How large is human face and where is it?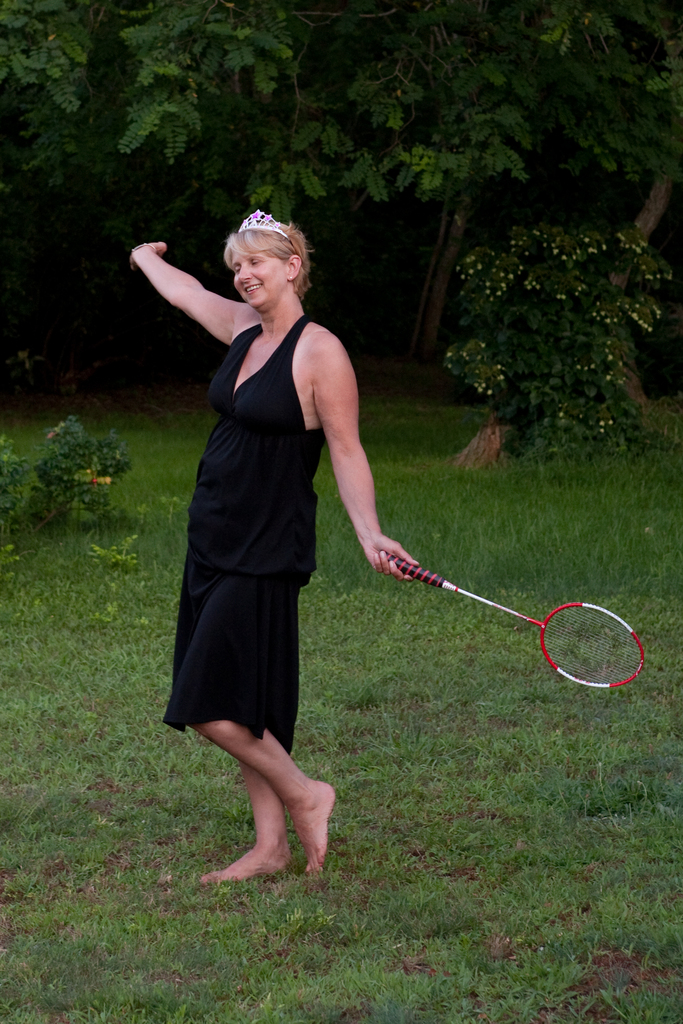
Bounding box: [233, 248, 289, 307].
